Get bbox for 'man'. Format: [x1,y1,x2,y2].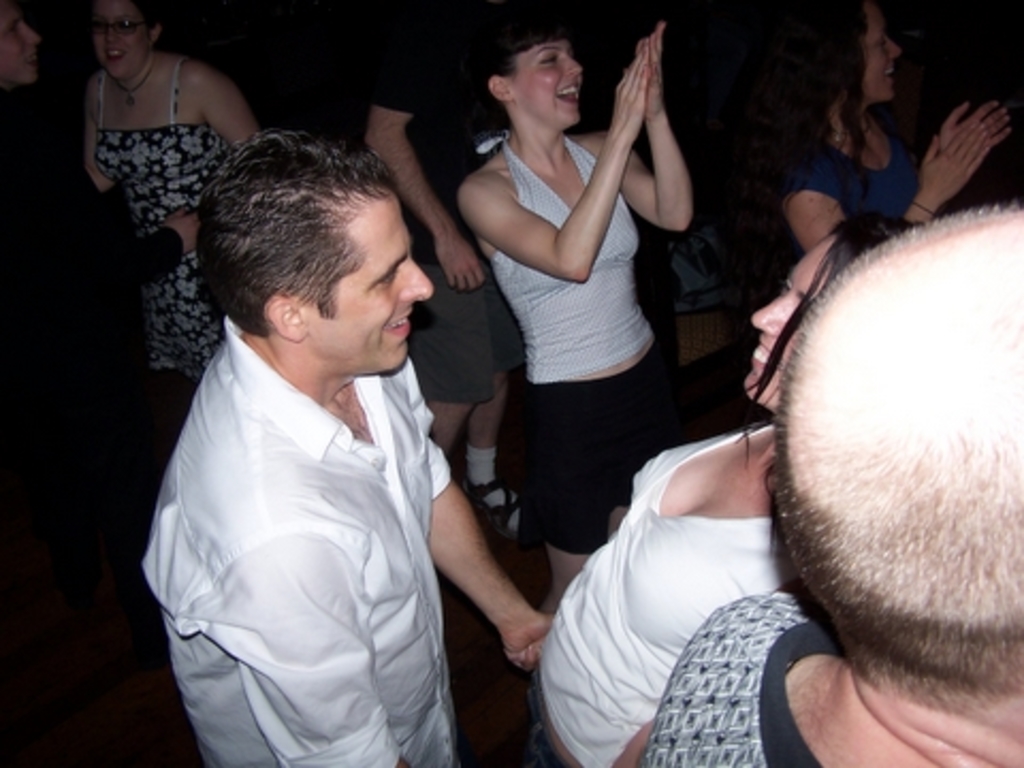
[646,198,1022,766].
